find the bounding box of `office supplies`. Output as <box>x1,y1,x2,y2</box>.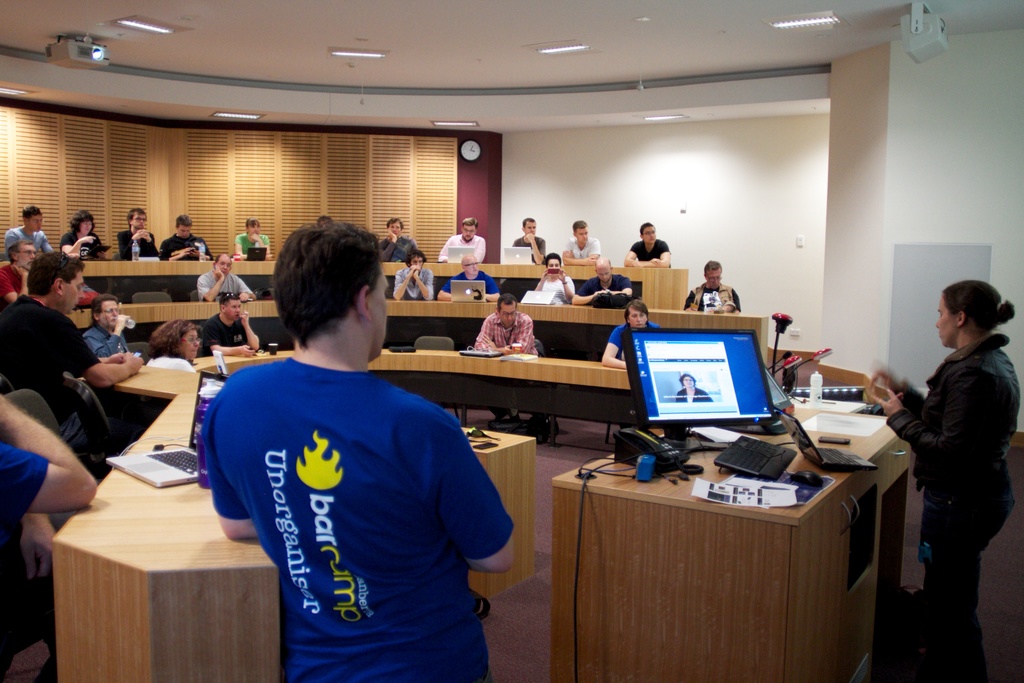
<box>100,366,232,486</box>.
